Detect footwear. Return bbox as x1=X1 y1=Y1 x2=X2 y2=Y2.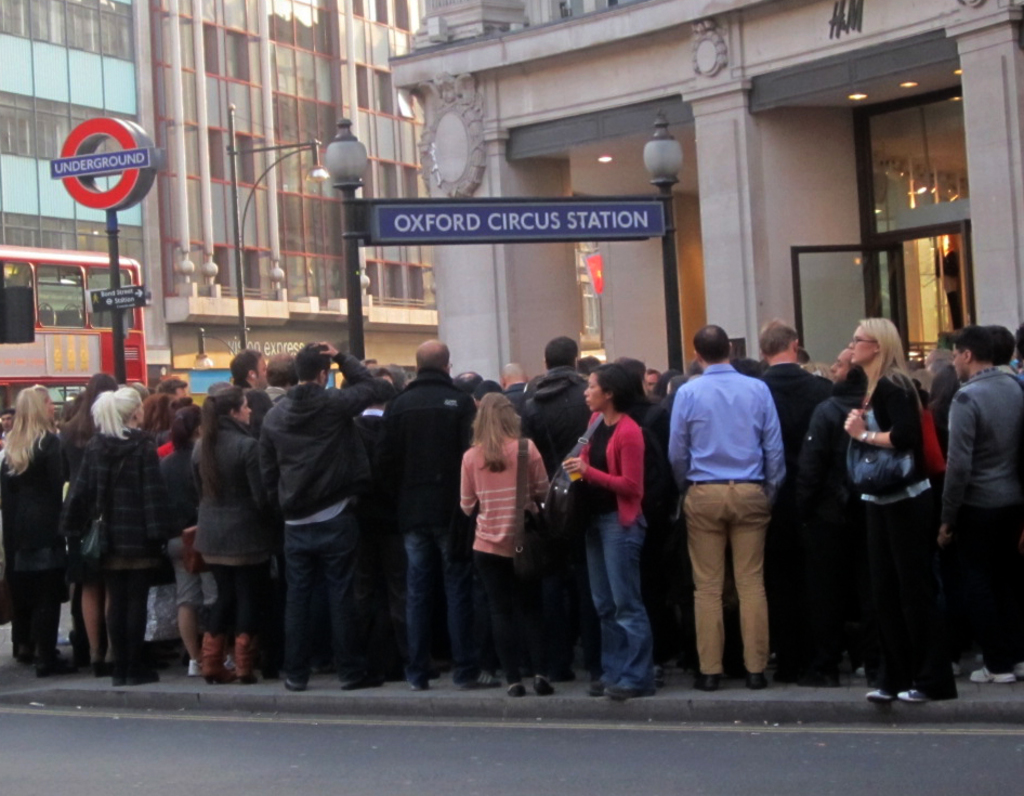
x1=10 y1=642 x2=18 y2=657.
